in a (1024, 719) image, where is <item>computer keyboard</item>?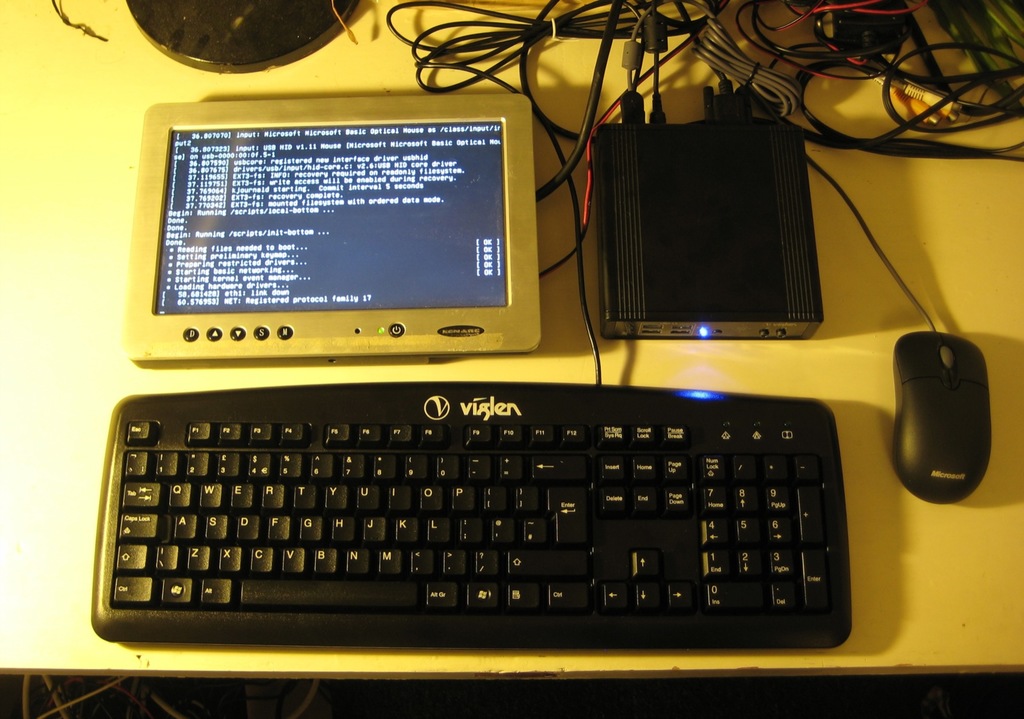
[96, 382, 852, 649].
